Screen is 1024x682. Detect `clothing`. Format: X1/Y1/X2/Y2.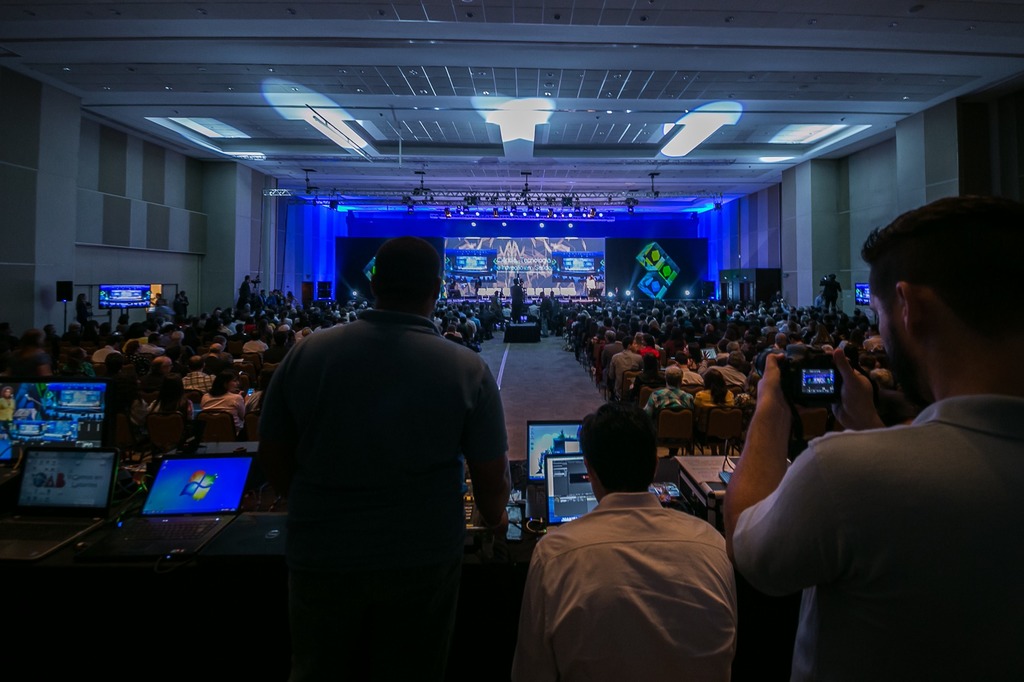
456/322/474/342.
